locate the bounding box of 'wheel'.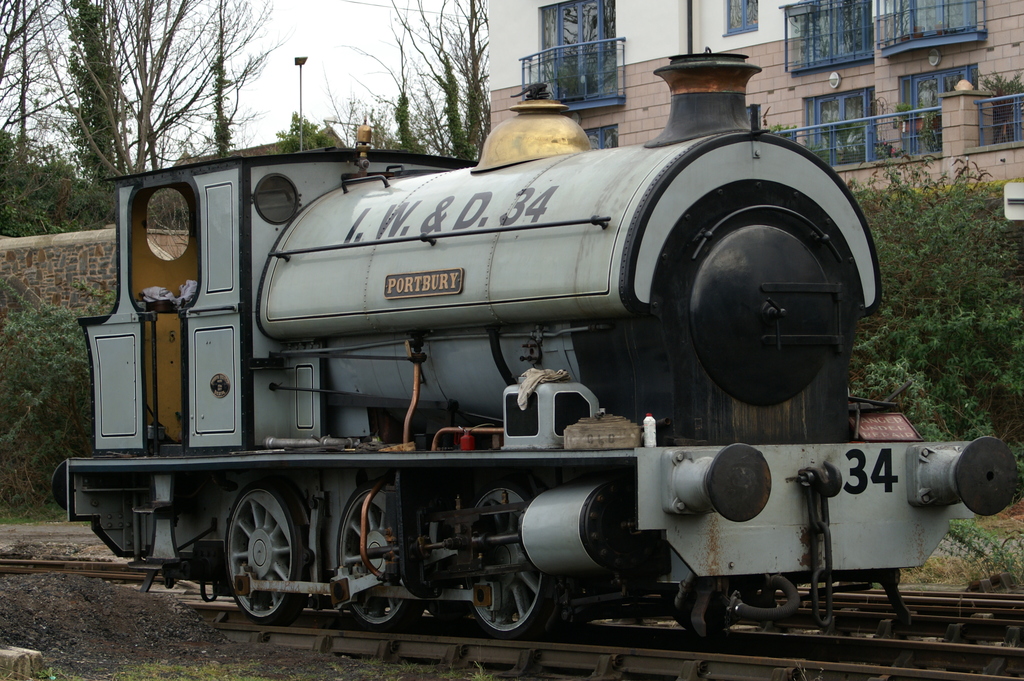
Bounding box: region(461, 486, 543, 634).
